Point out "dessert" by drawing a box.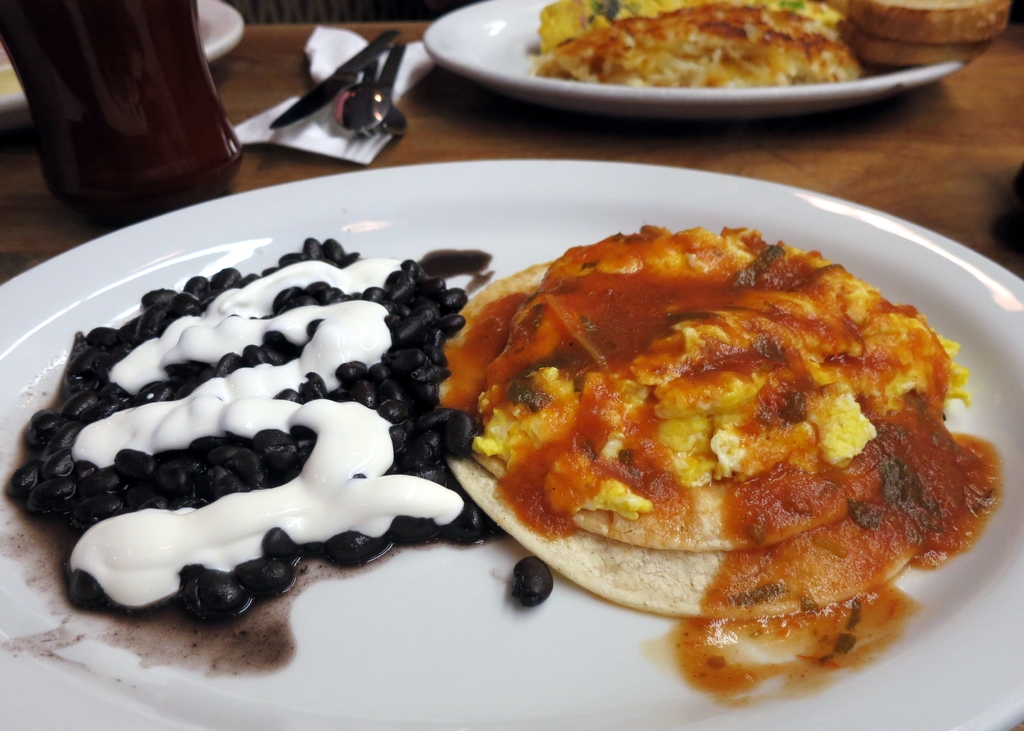
{"x1": 36, "y1": 226, "x2": 486, "y2": 652}.
